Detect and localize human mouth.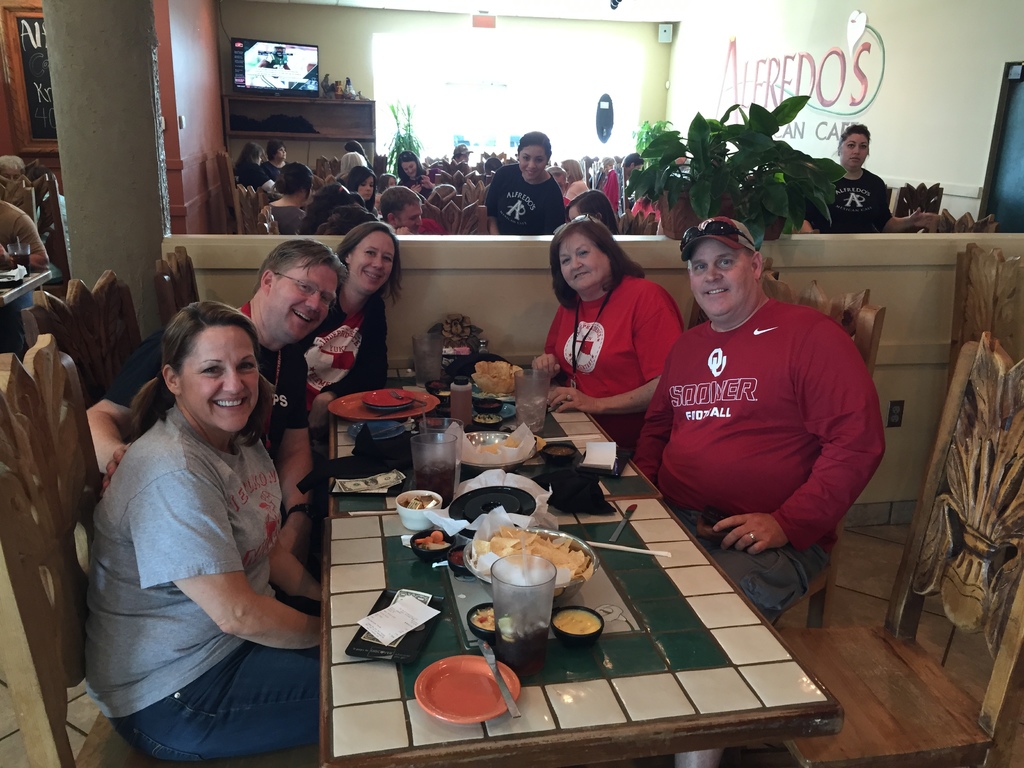
Localized at box(698, 282, 732, 306).
